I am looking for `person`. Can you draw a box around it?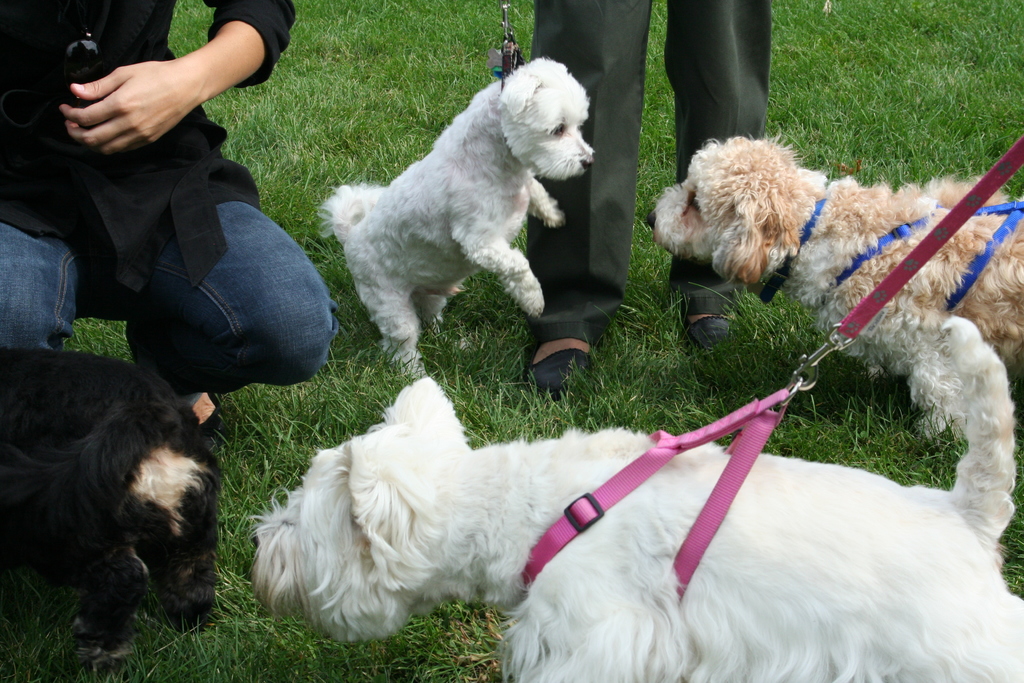
Sure, the bounding box is region(524, 0, 766, 403).
